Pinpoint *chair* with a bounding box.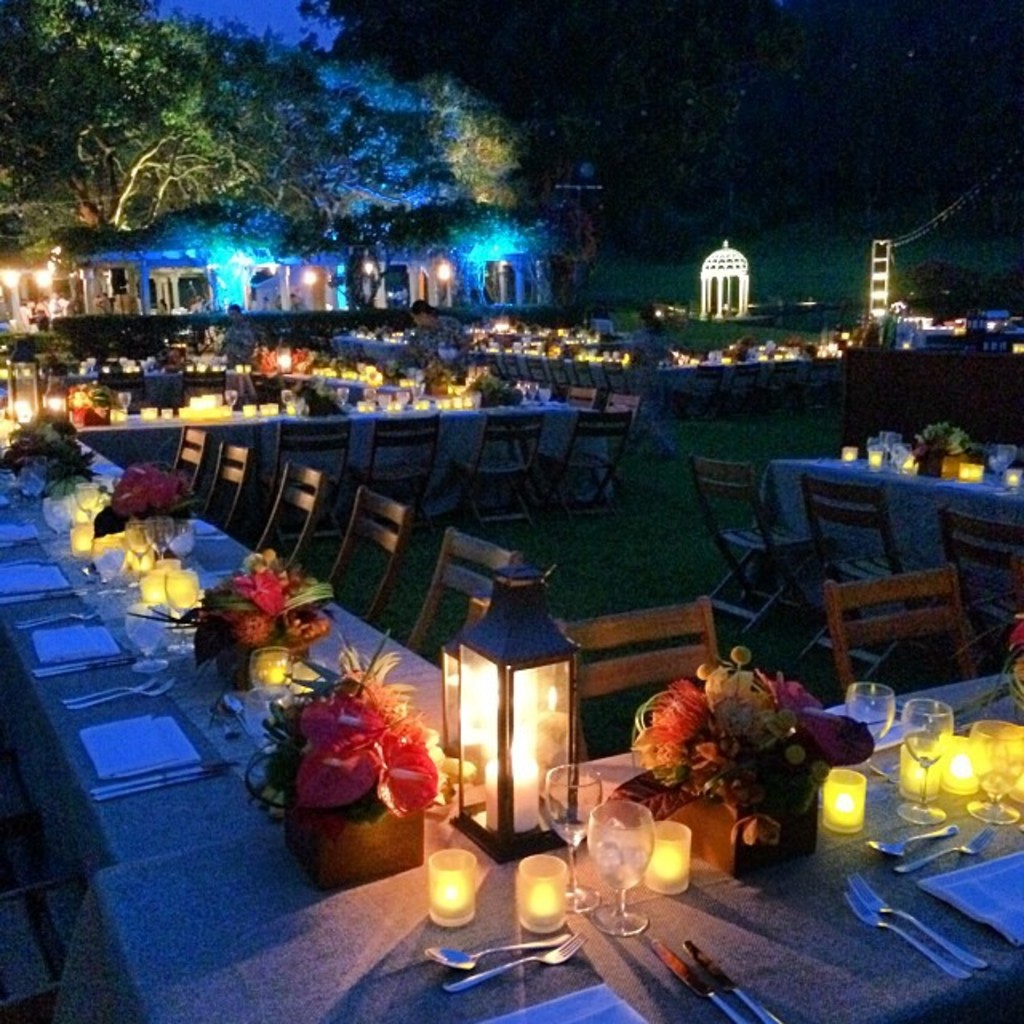
248,371,290,405.
